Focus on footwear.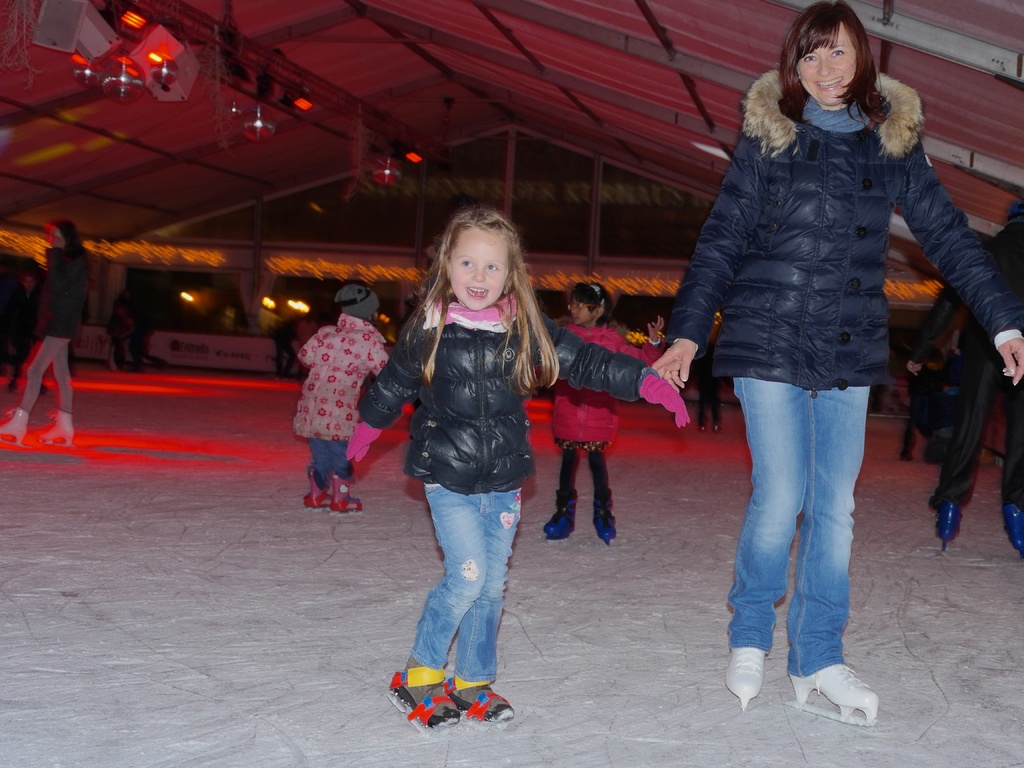
Focused at region(303, 467, 319, 505).
